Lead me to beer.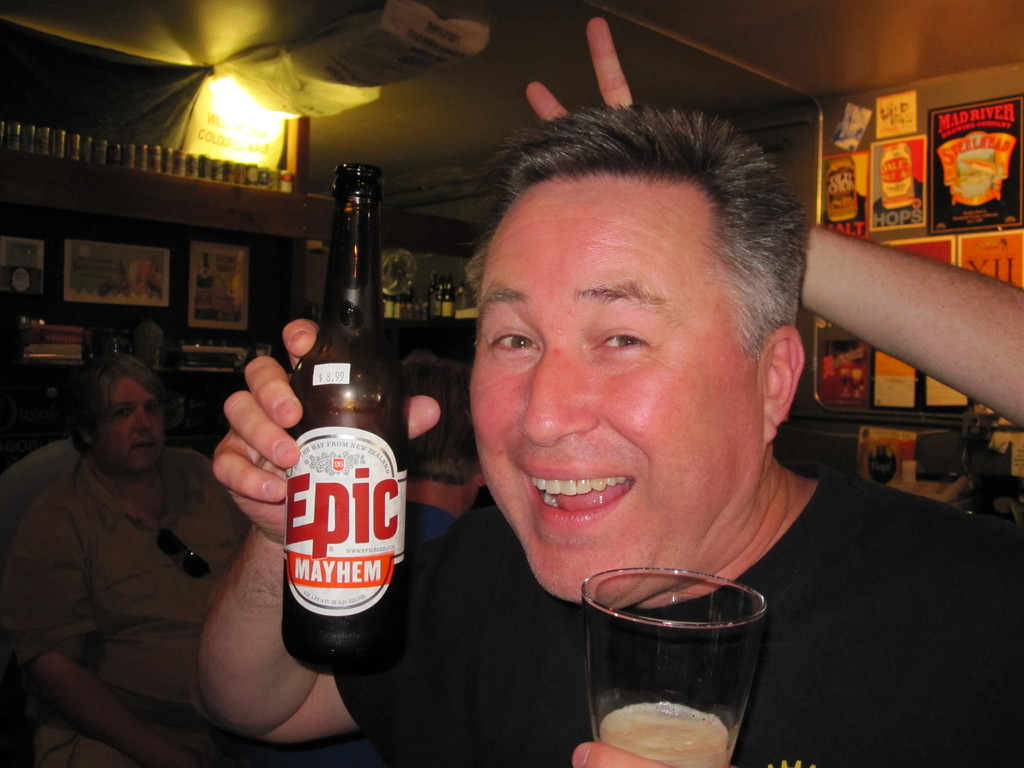
Lead to 280 166 408 675.
